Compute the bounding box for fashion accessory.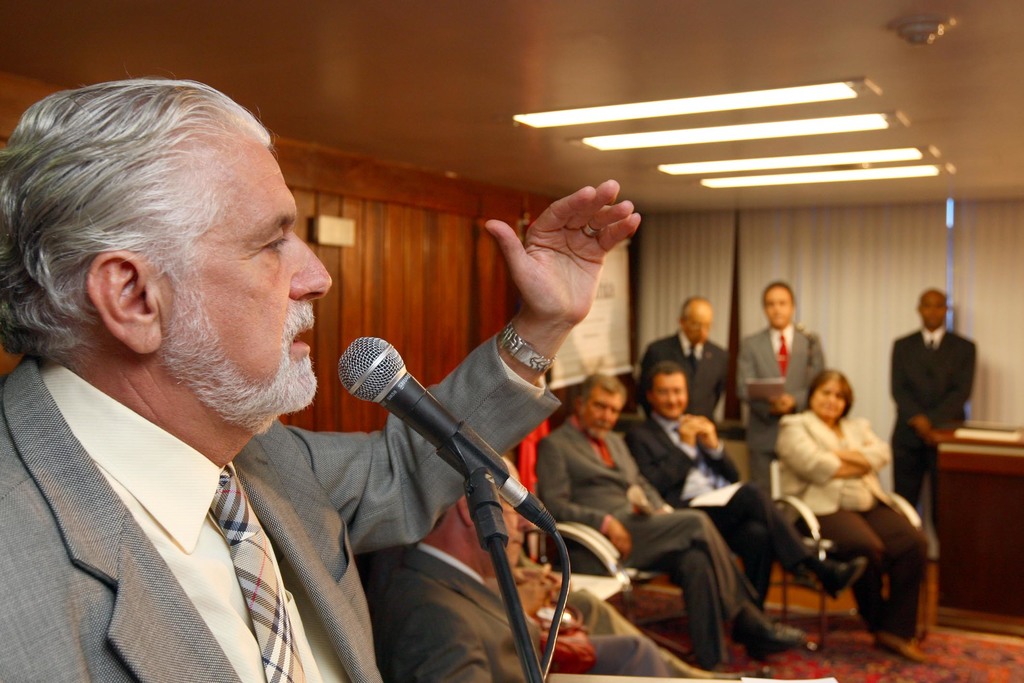
<bbox>819, 552, 867, 602</bbox>.
